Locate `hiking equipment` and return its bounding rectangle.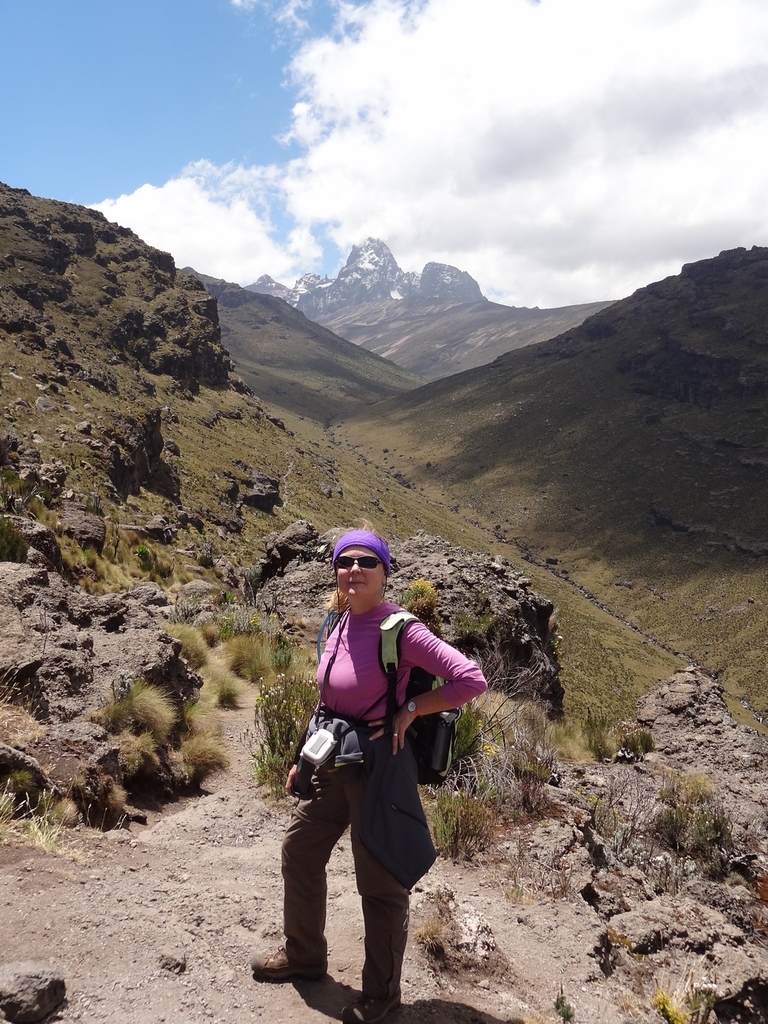
{"left": 373, "top": 603, "right": 465, "bottom": 791}.
